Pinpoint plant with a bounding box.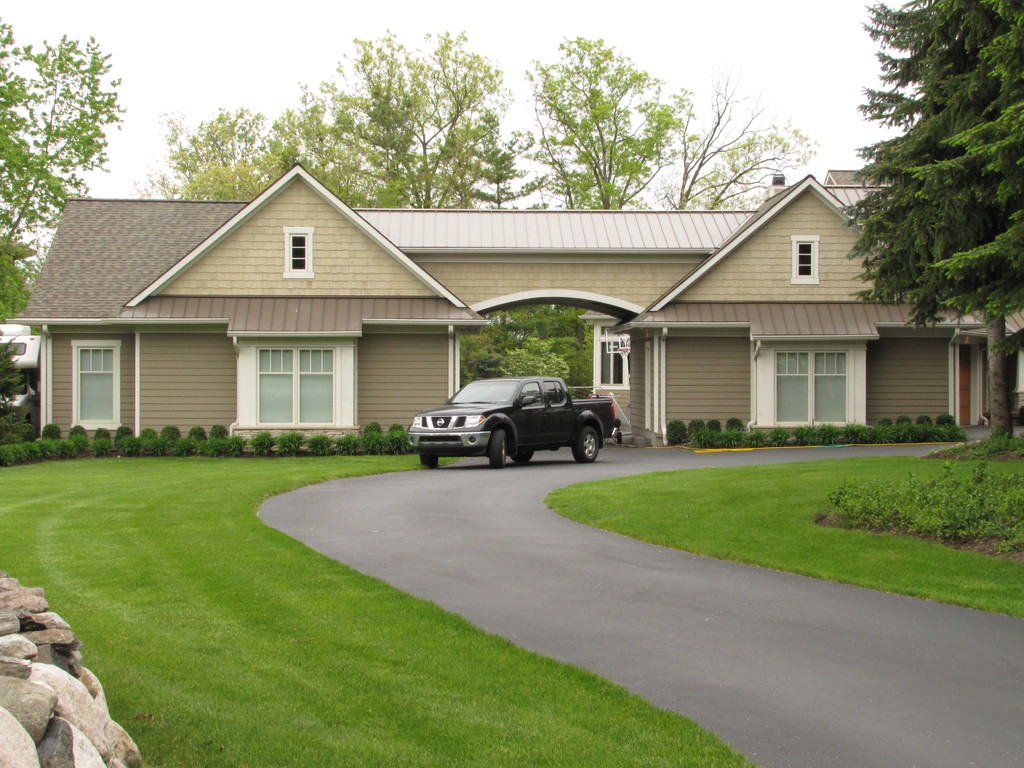
[243, 424, 282, 468].
